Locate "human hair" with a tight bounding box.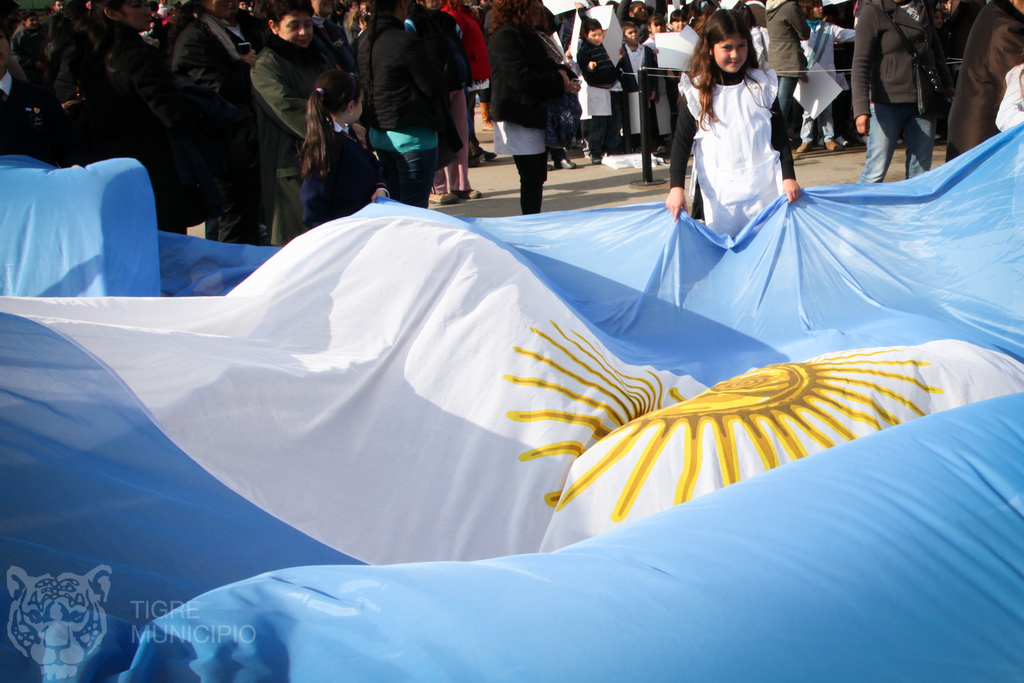
(left=797, top=0, right=824, bottom=18).
